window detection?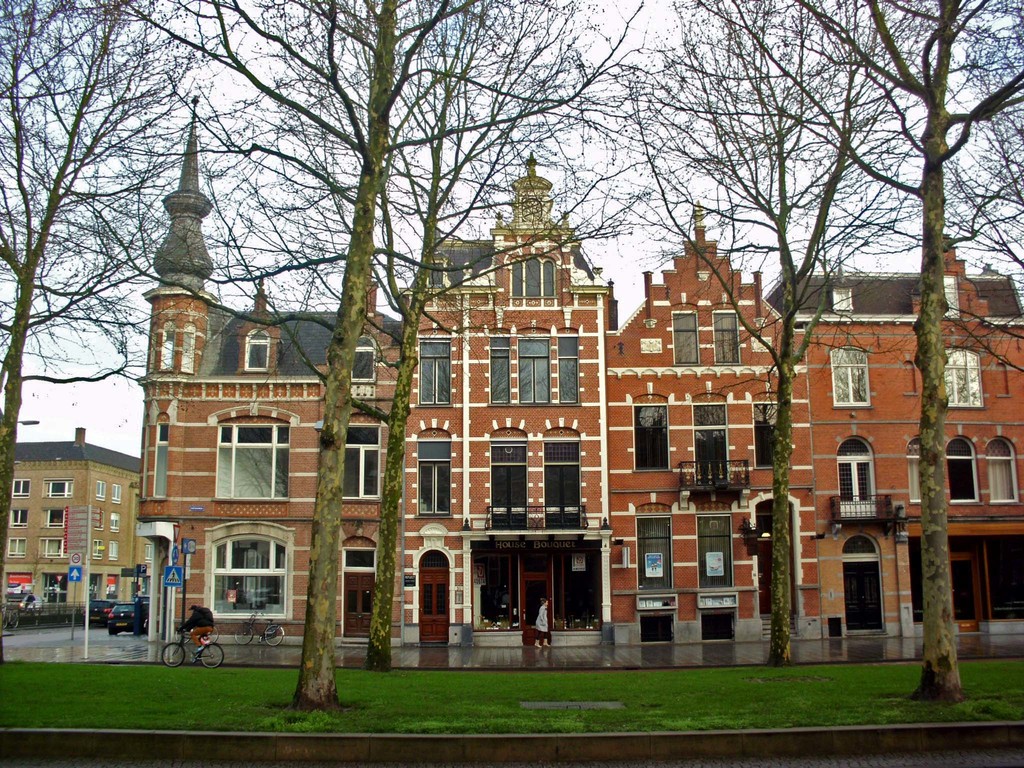
(x1=419, y1=440, x2=451, y2=516)
